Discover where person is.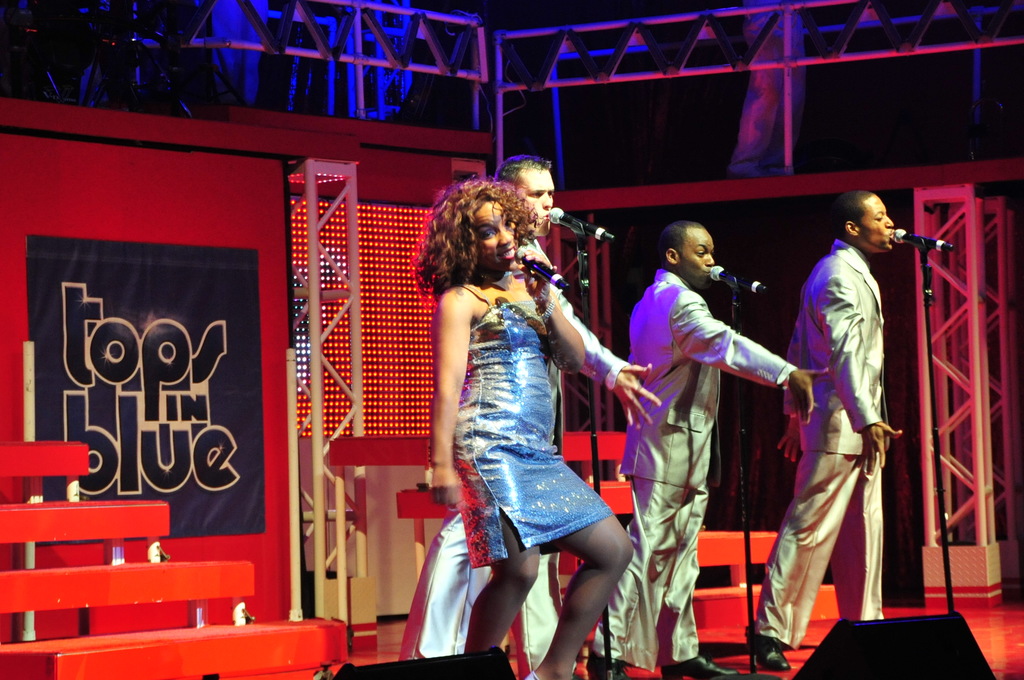
Discovered at detection(397, 155, 661, 679).
